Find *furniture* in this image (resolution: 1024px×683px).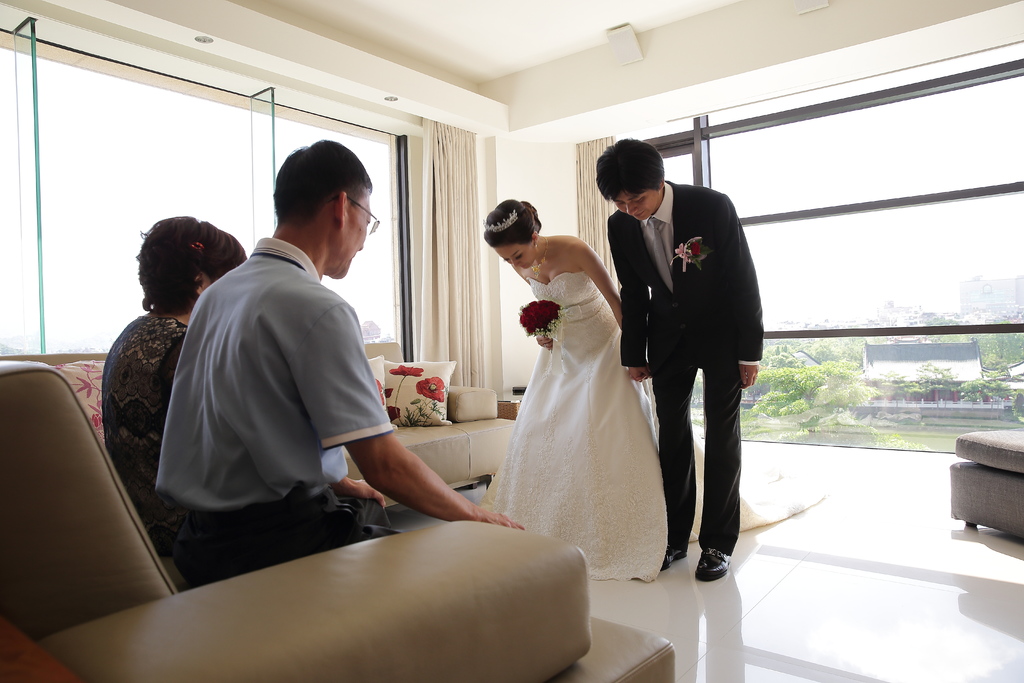
select_region(0, 361, 676, 682).
